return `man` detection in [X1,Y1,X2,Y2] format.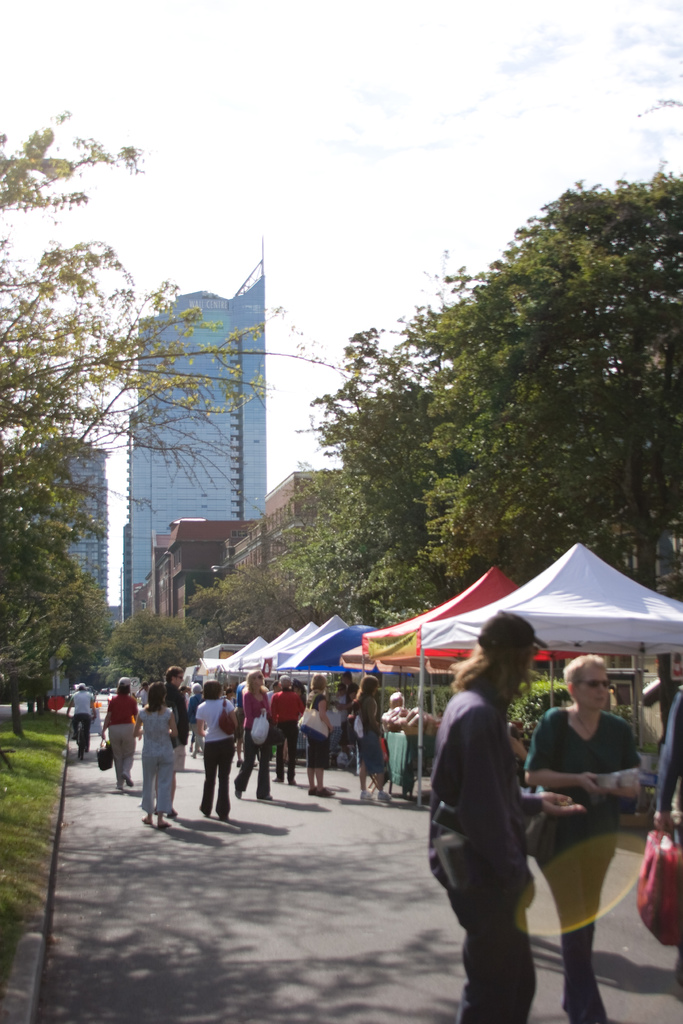
[438,637,570,1006].
